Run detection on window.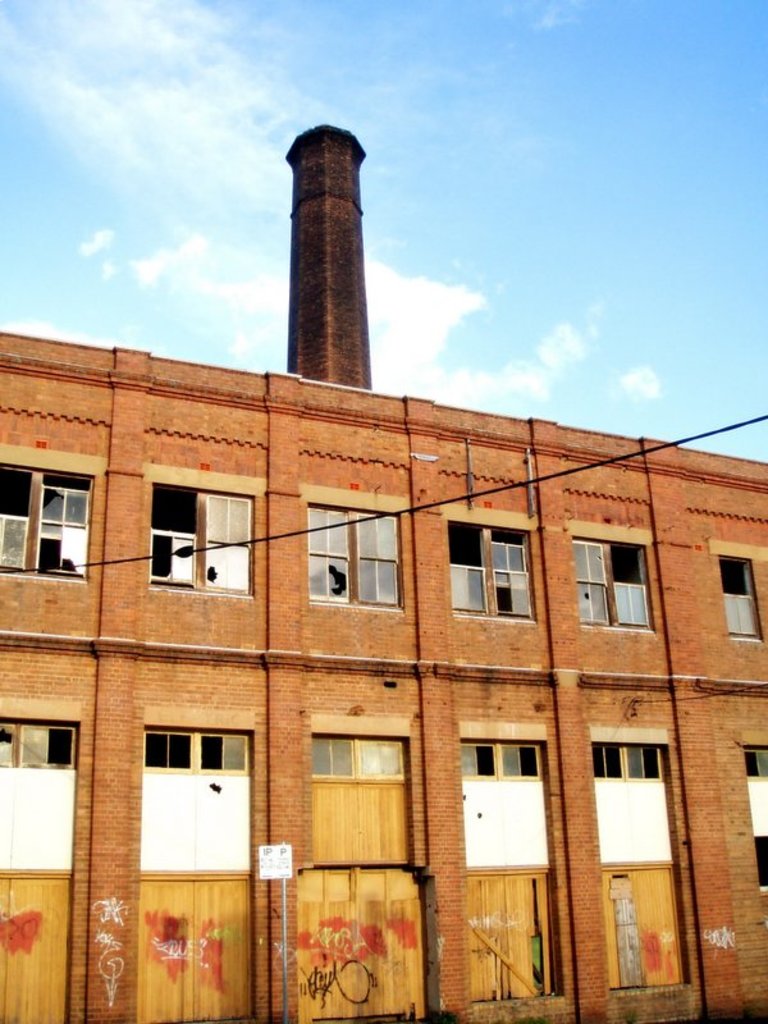
Result: bbox=[746, 750, 767, 887].
